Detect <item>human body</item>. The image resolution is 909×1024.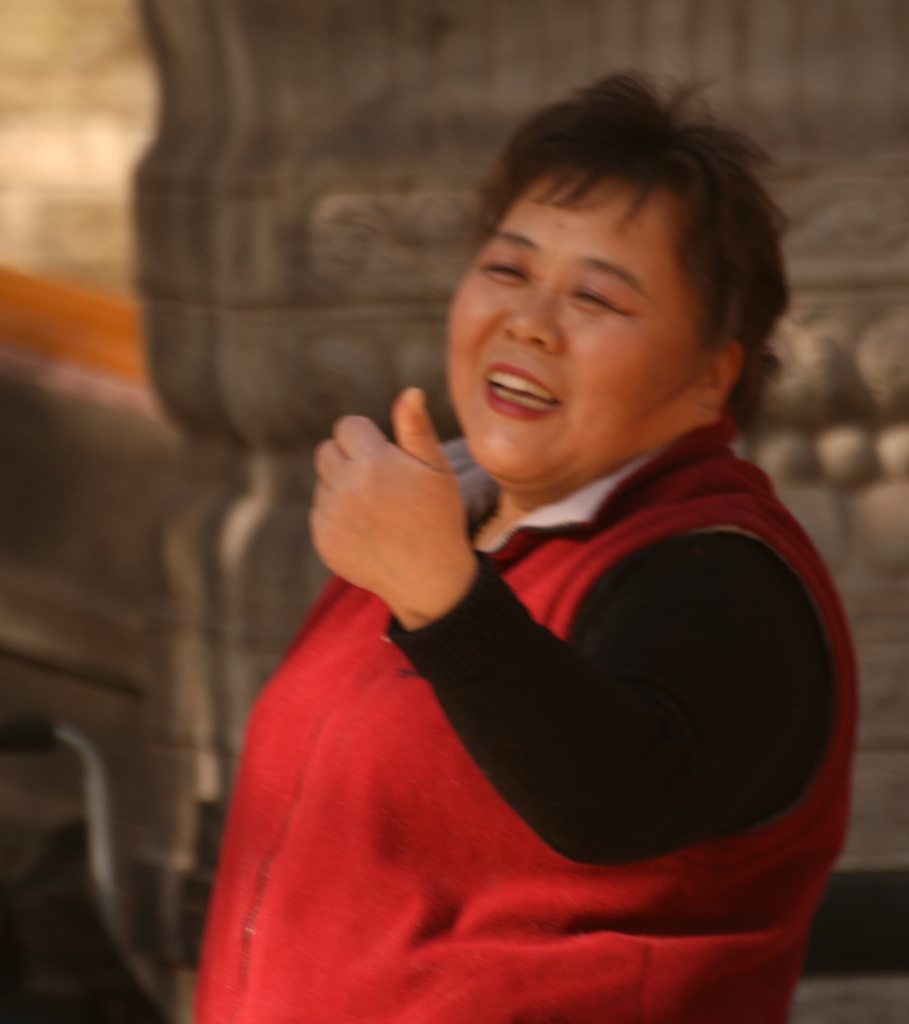
x1=204 y1=45 x2=901 y2=1023.
